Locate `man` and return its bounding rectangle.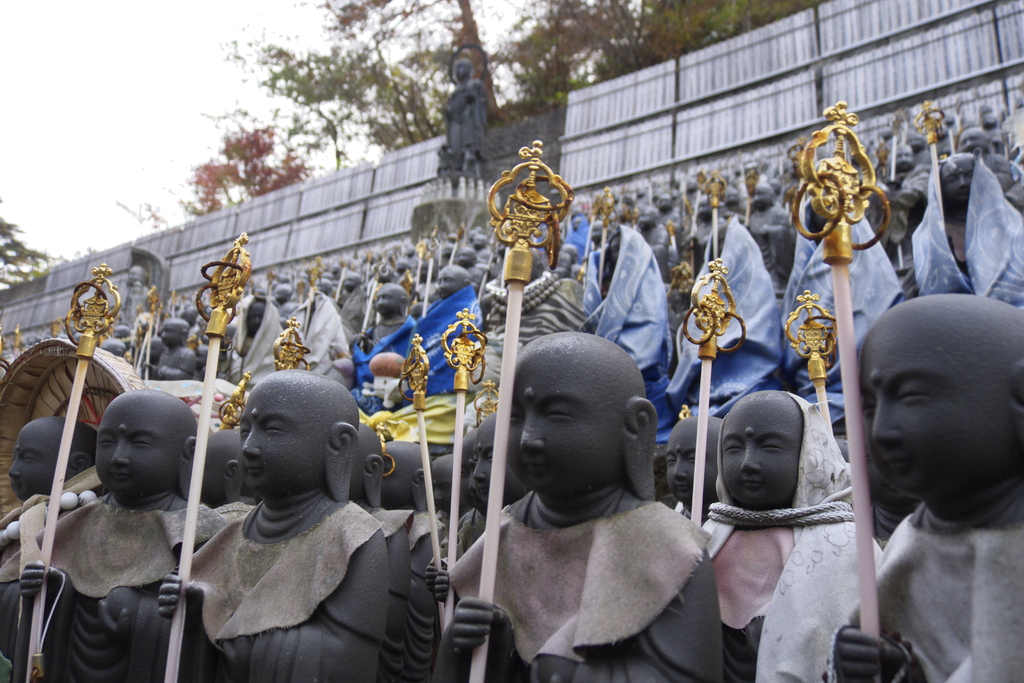
(469, 336, 741, 678).
